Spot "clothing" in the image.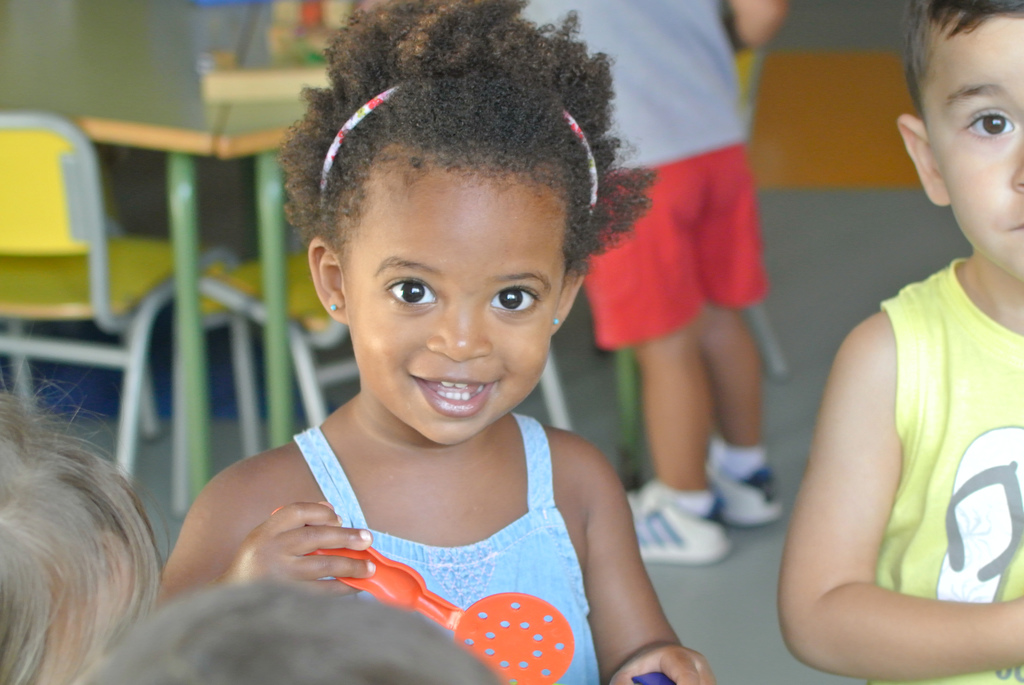
"clothing" found at (515, 0, 779, 349).
